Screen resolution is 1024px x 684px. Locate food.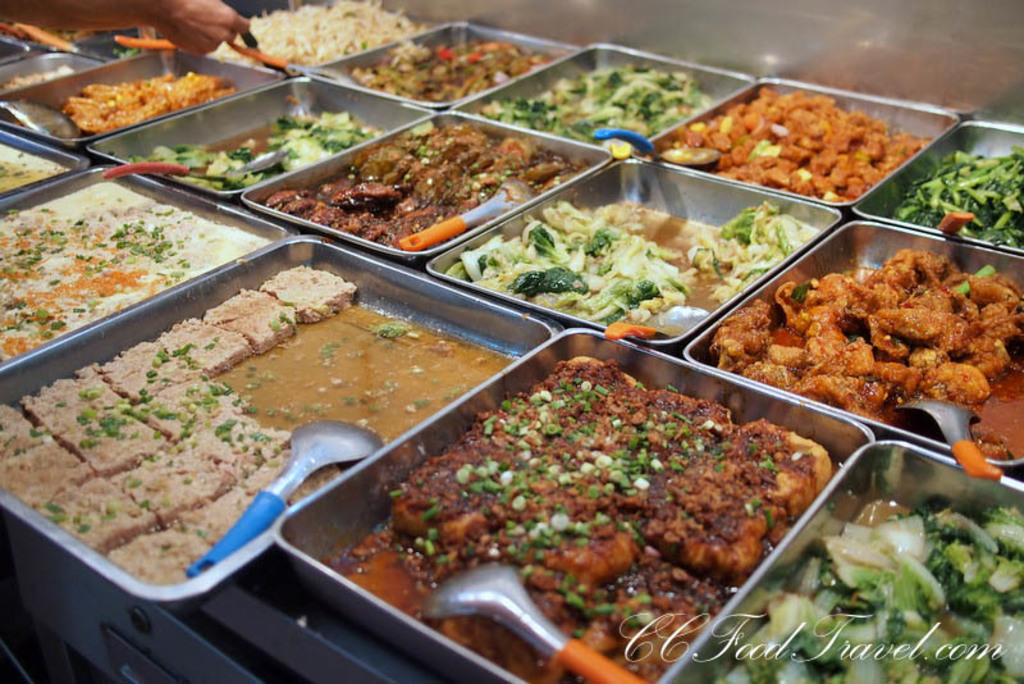
[x1=8, y1=65, x2=72, y2=88].
